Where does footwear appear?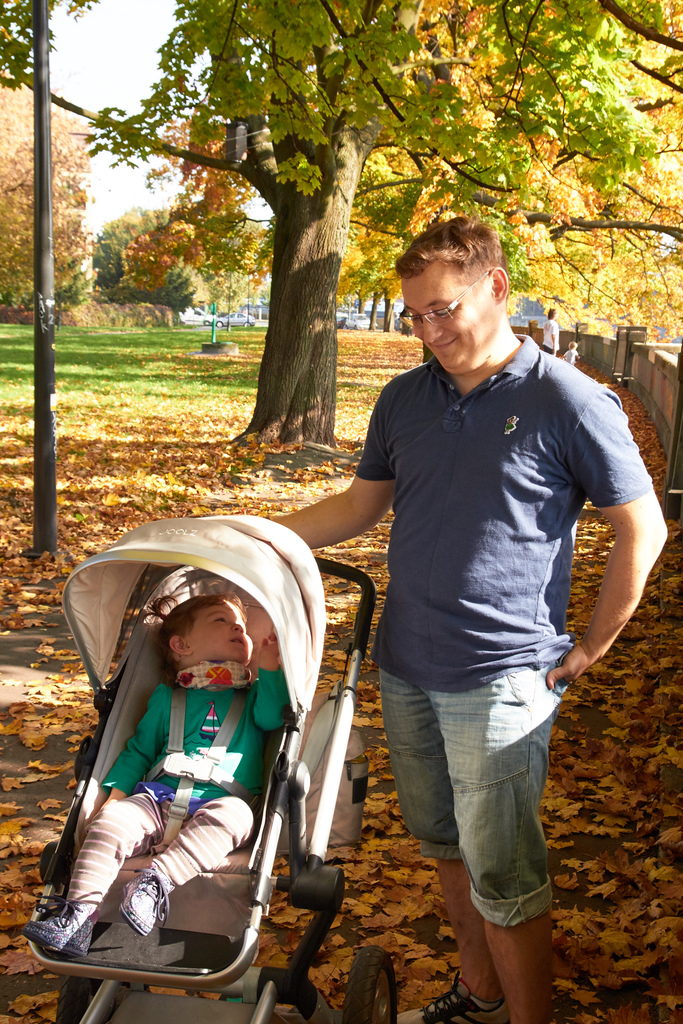
Appears at l=397, t=979, r=508, b=1023.
